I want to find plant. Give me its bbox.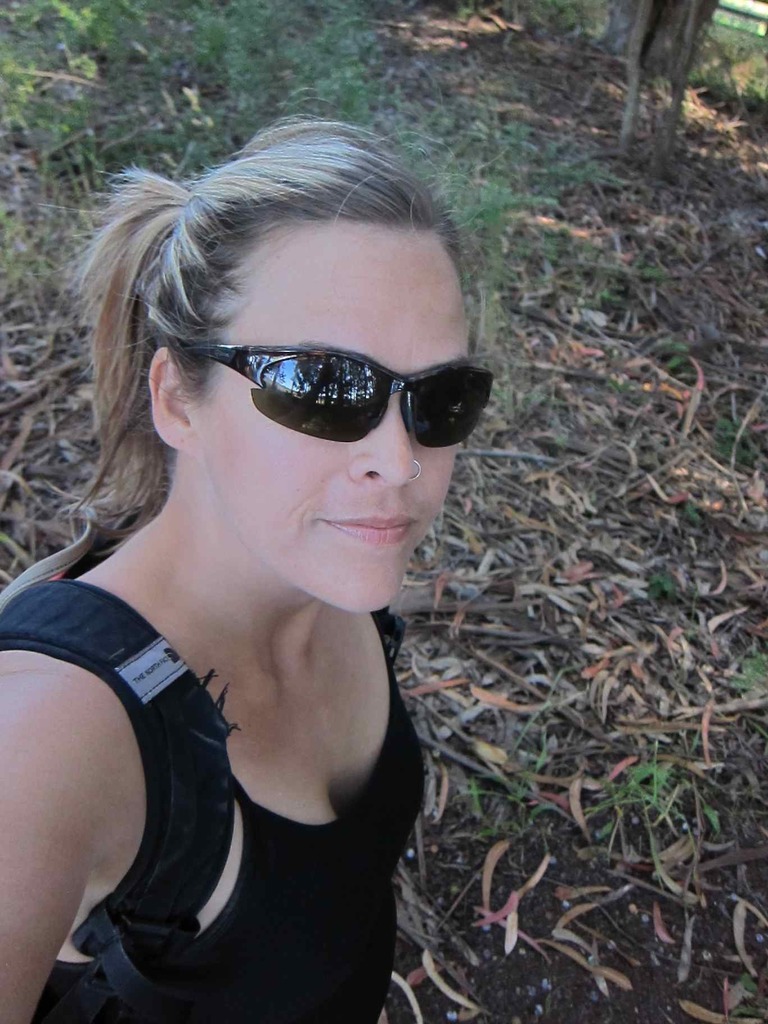
<bbox>708, 402, 767, 475</bbox>.
